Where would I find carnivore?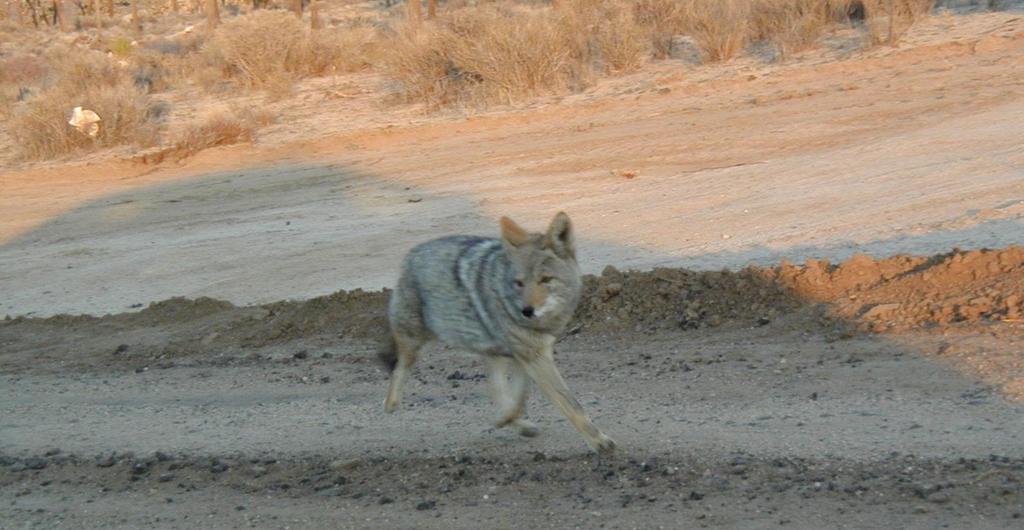
At crop(375, 200, 613, 441).
